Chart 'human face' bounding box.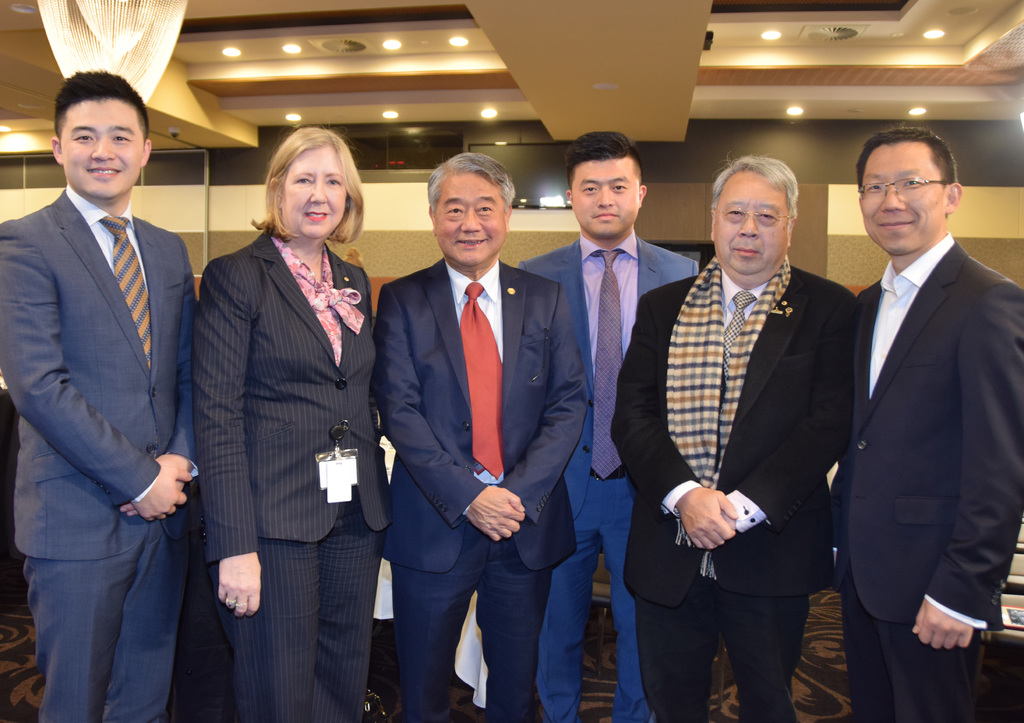
Charted: (61, 99, 140, 200).
